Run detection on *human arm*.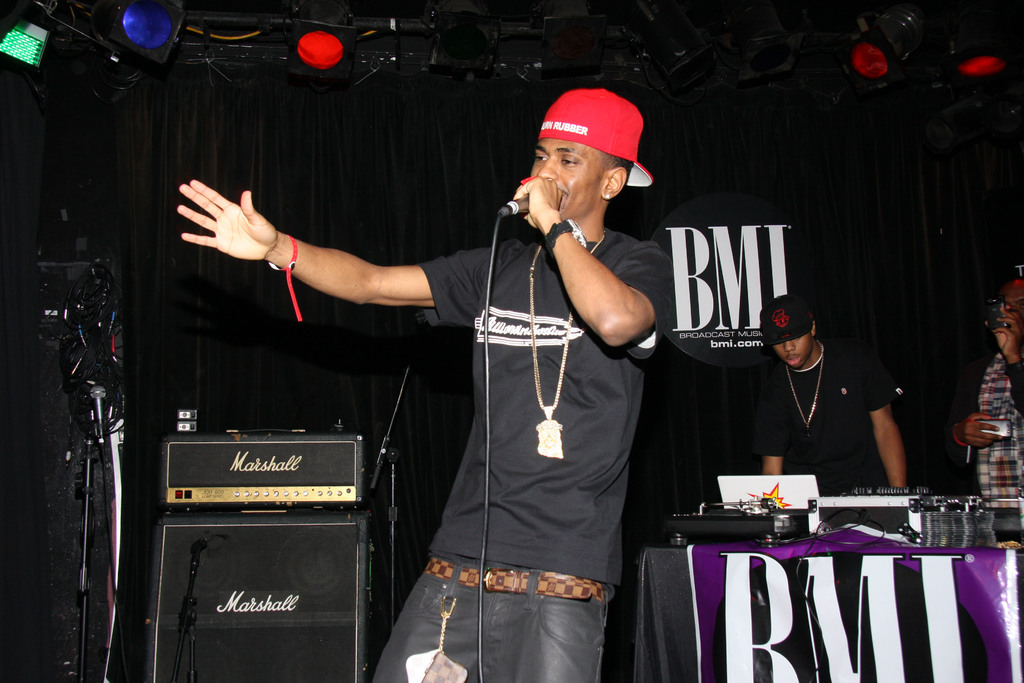
Result: bbox(180, 176, 522, 319).
